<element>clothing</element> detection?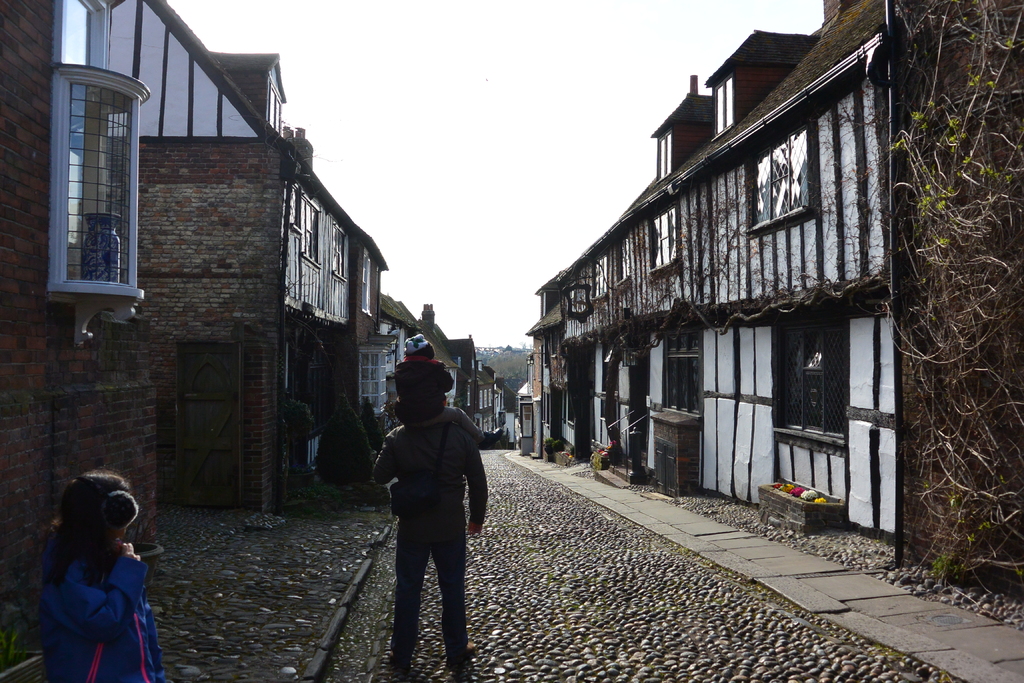
rect(43, 523, 166, 682)
